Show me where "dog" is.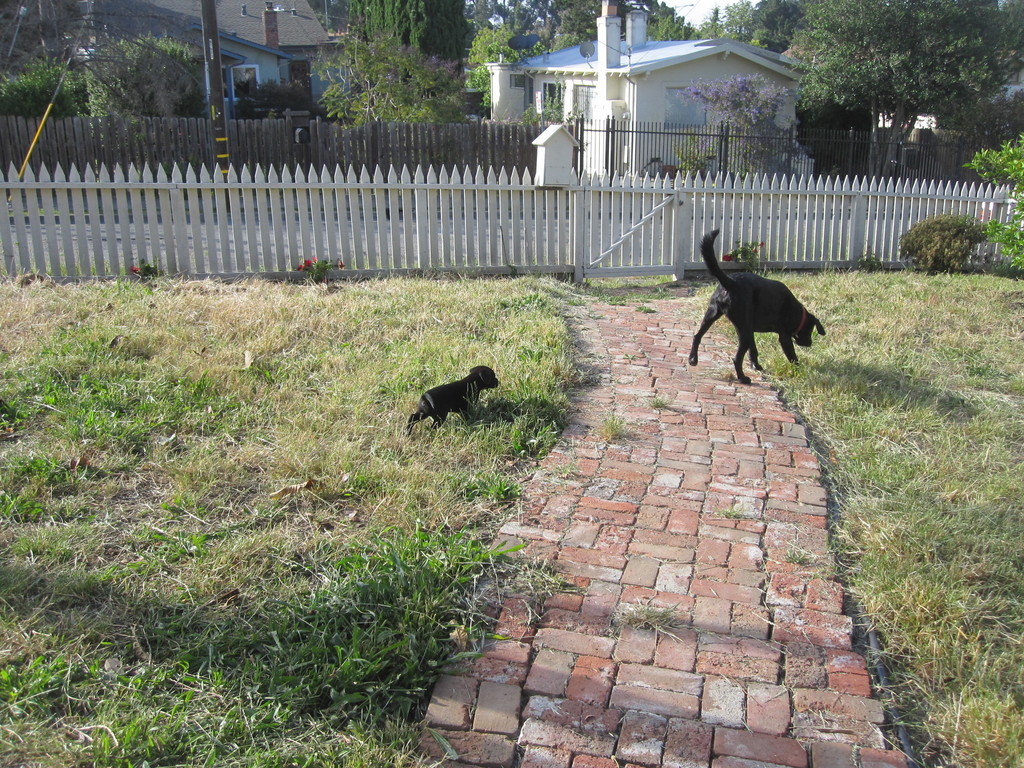
"dog" is at rect(687, 230, 828, 385).
